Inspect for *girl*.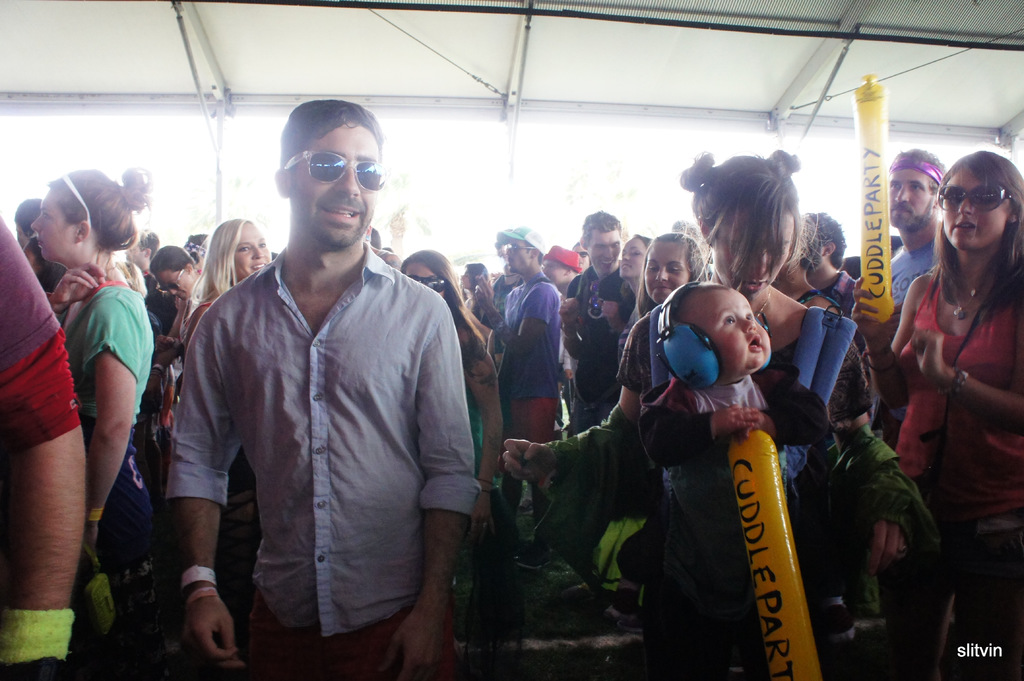
Inspection: (left=506, top=150, right=868, bottom=582).
